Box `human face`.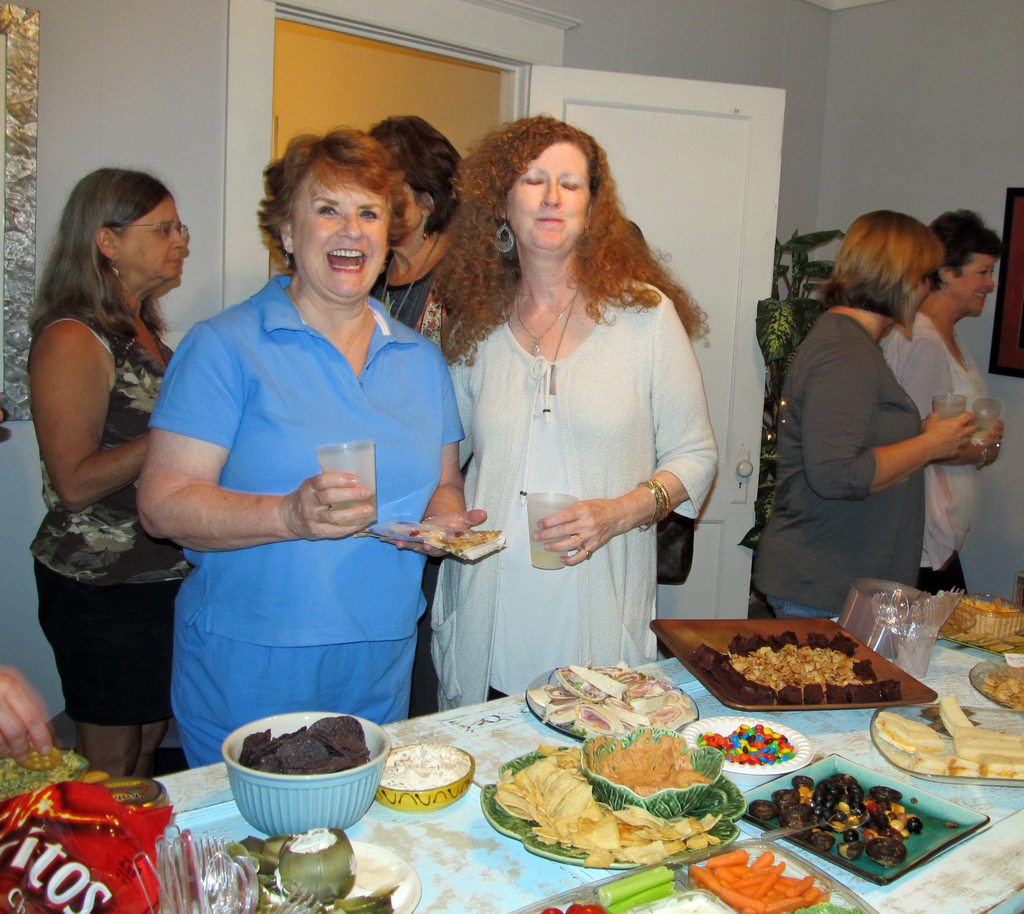
x1=293 y1=183 x2=393 y2=300.
